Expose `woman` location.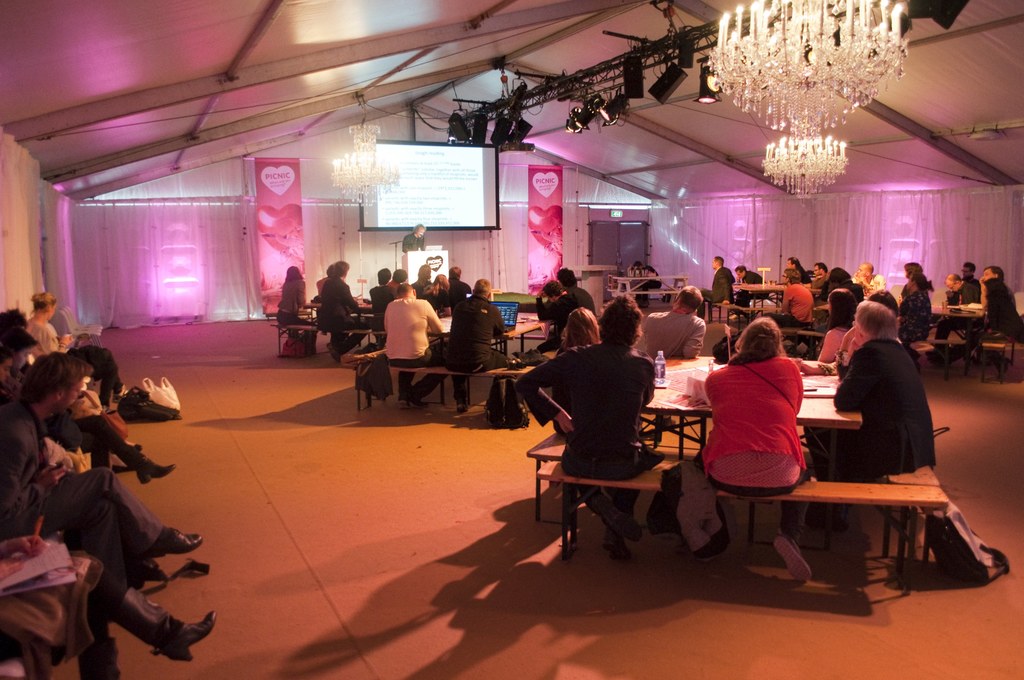
Exposed at [552, 307, 602, 436].
